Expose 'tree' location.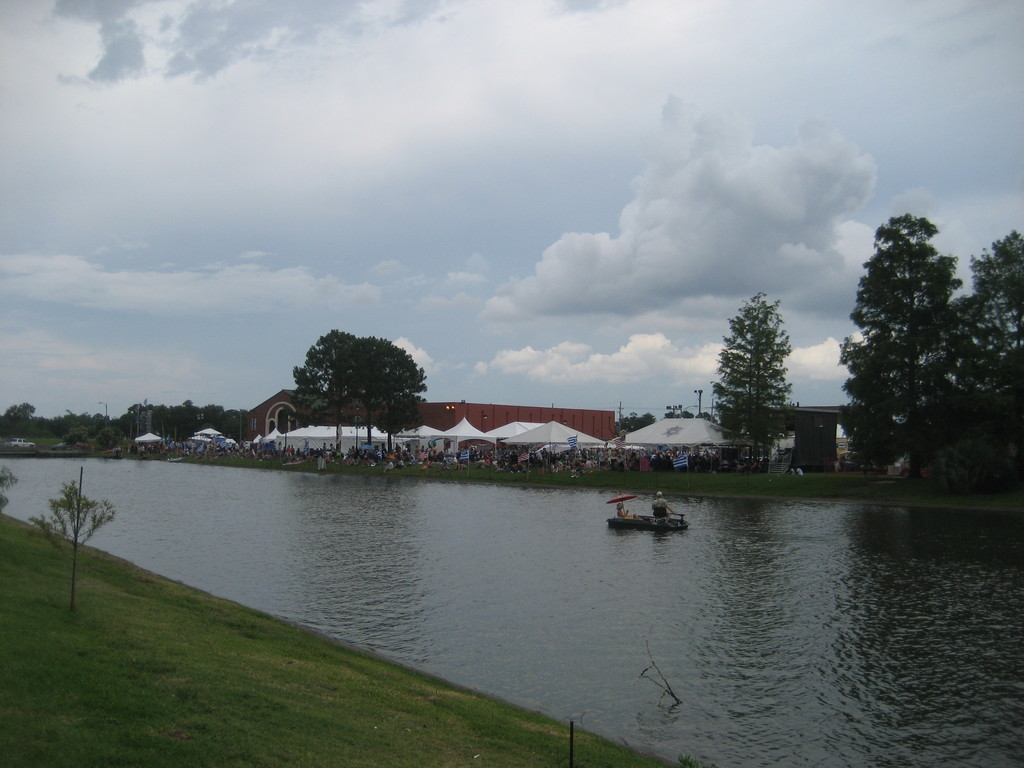
Exposed at [340,331,402,444].
